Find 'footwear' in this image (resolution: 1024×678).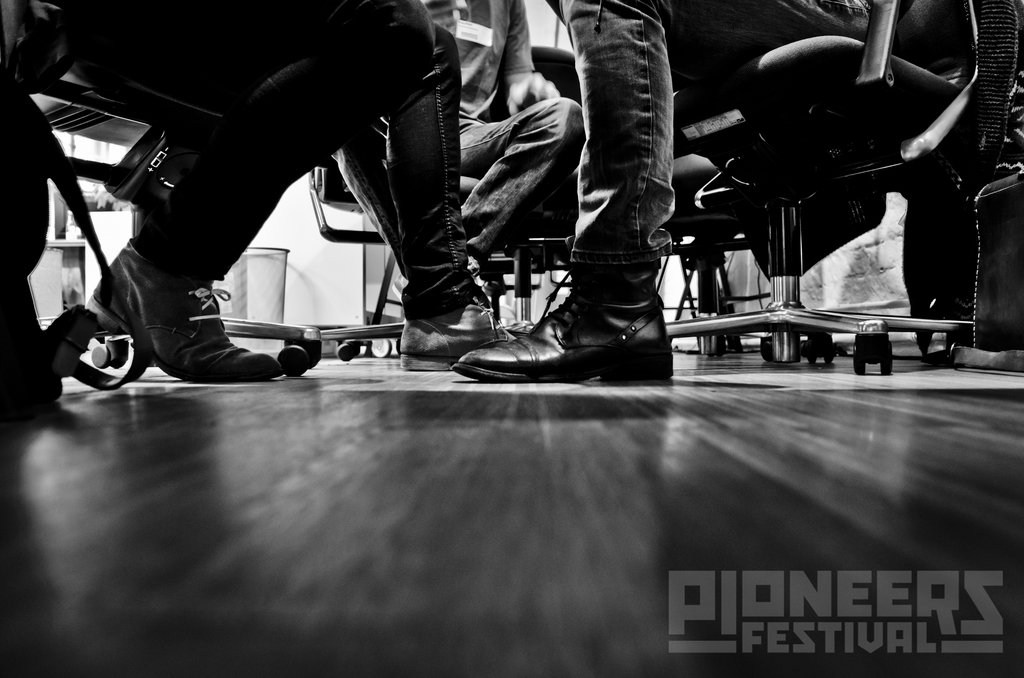
<bbox>395, 300, 527, 368</bbox>.
